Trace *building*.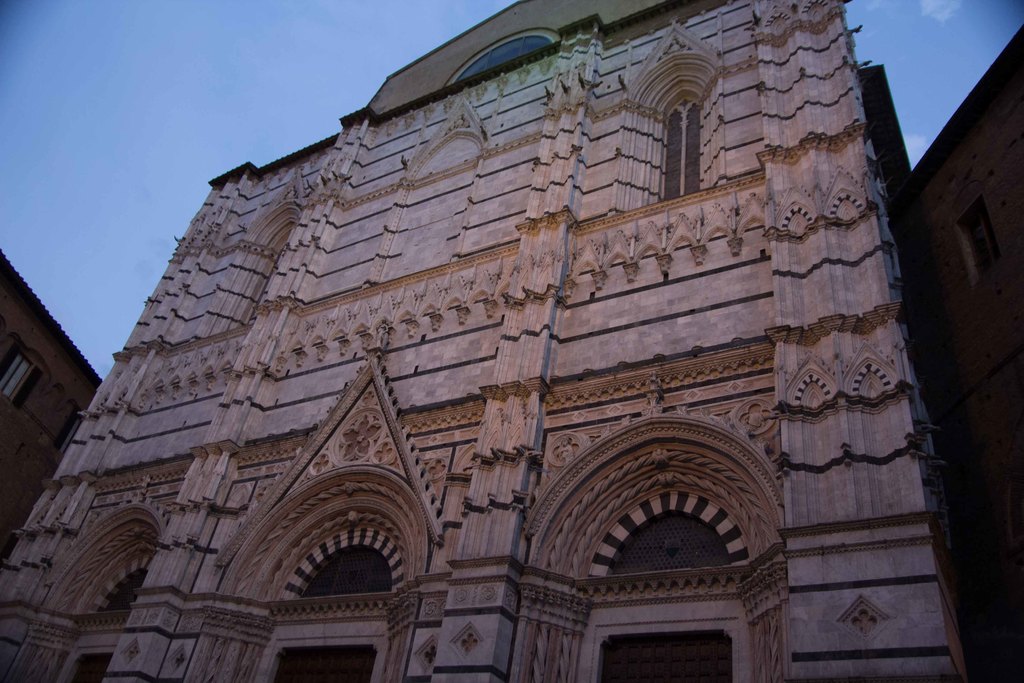
Traced to 859 24 1023 682.
